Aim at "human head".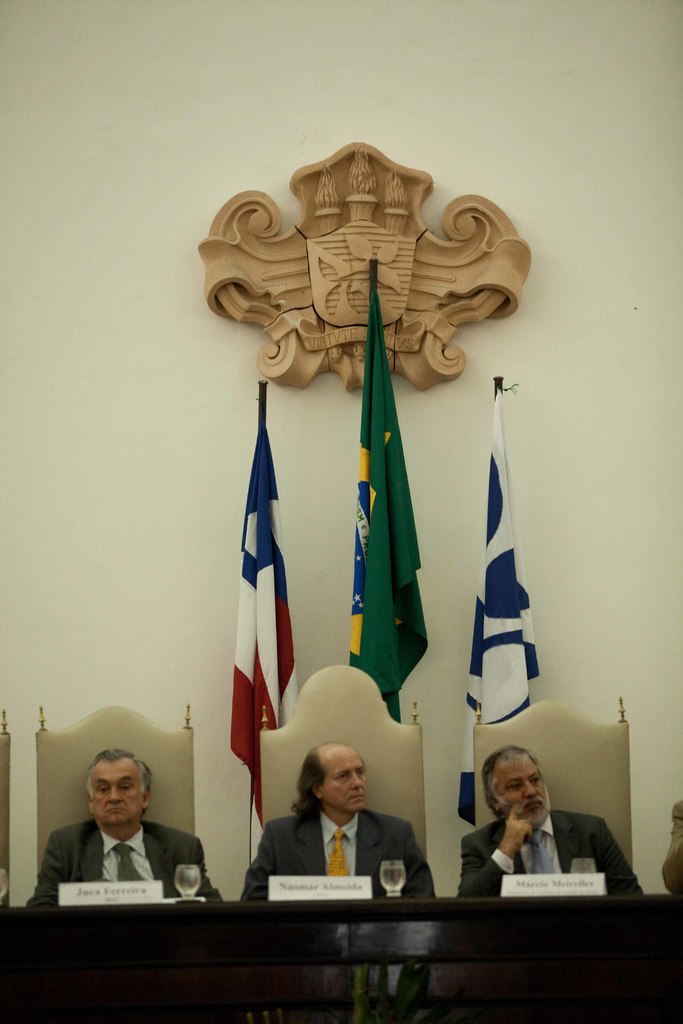
Aimed at {"x1": 63, "y1": 764, "x2": 152, "y2": 842}.
